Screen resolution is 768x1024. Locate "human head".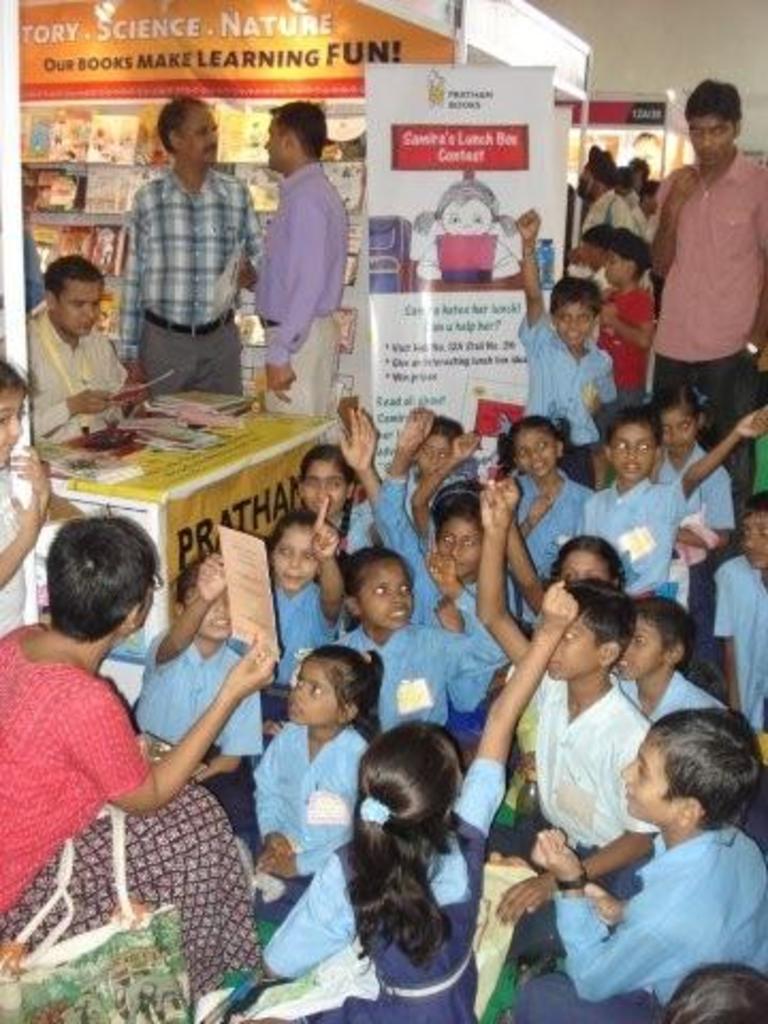
bbox=(429, 474, 486, 580).
